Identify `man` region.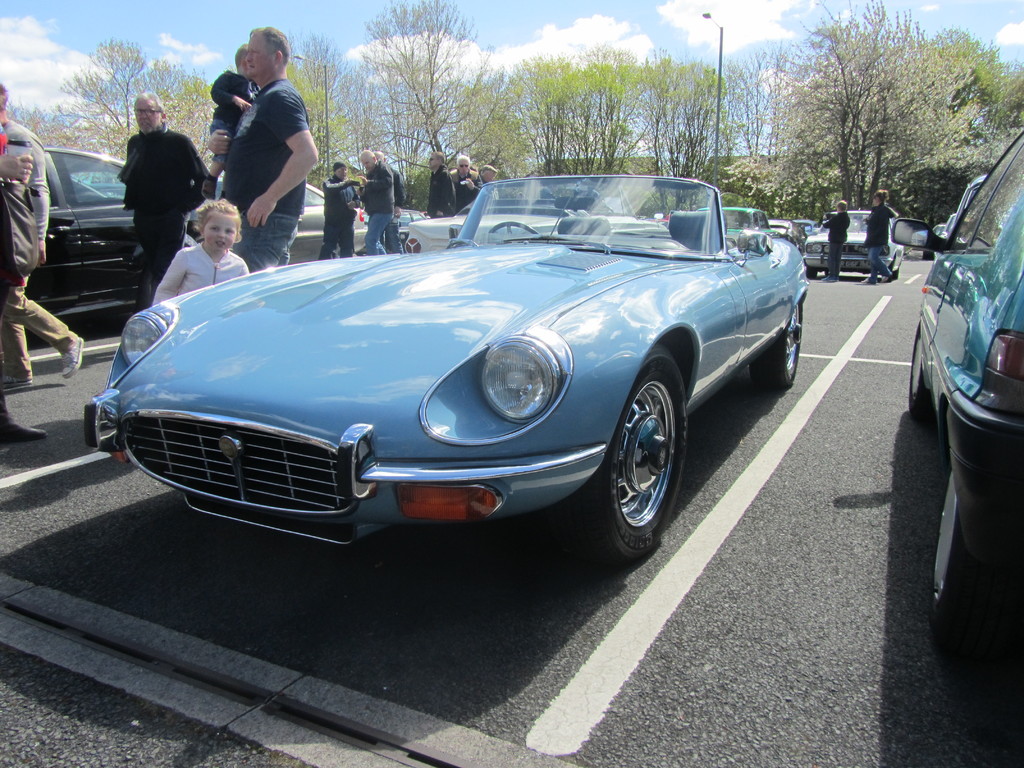
Region: 117/90/212/310.
